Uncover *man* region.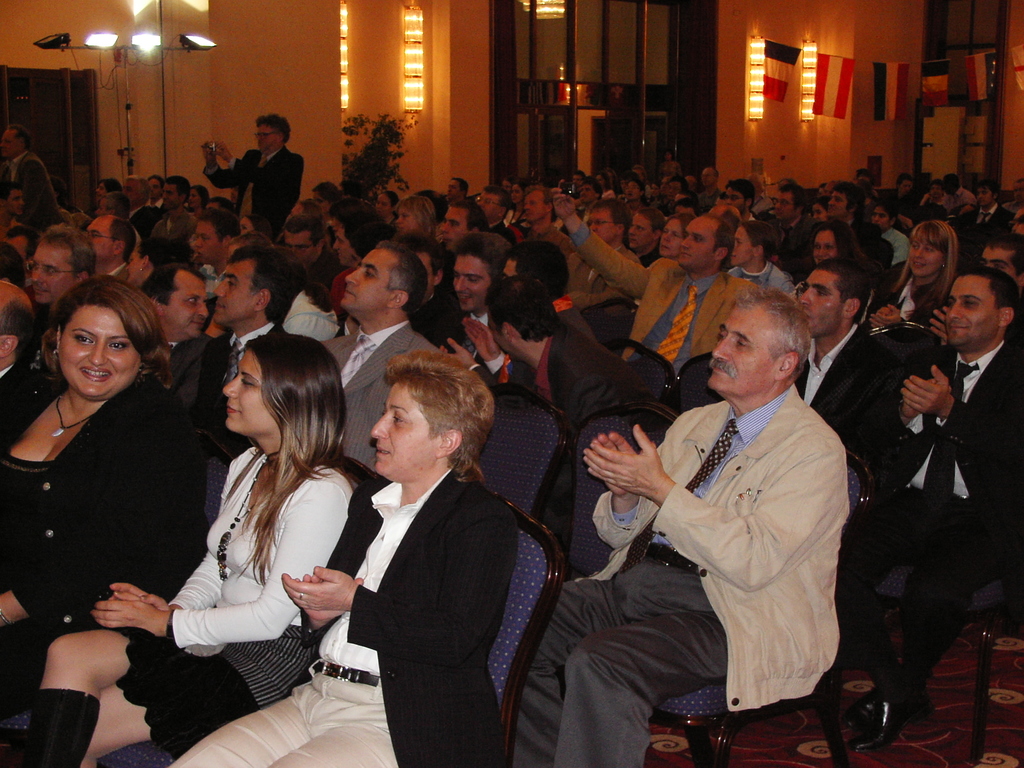
Uncovered: [0,188,31,239].
